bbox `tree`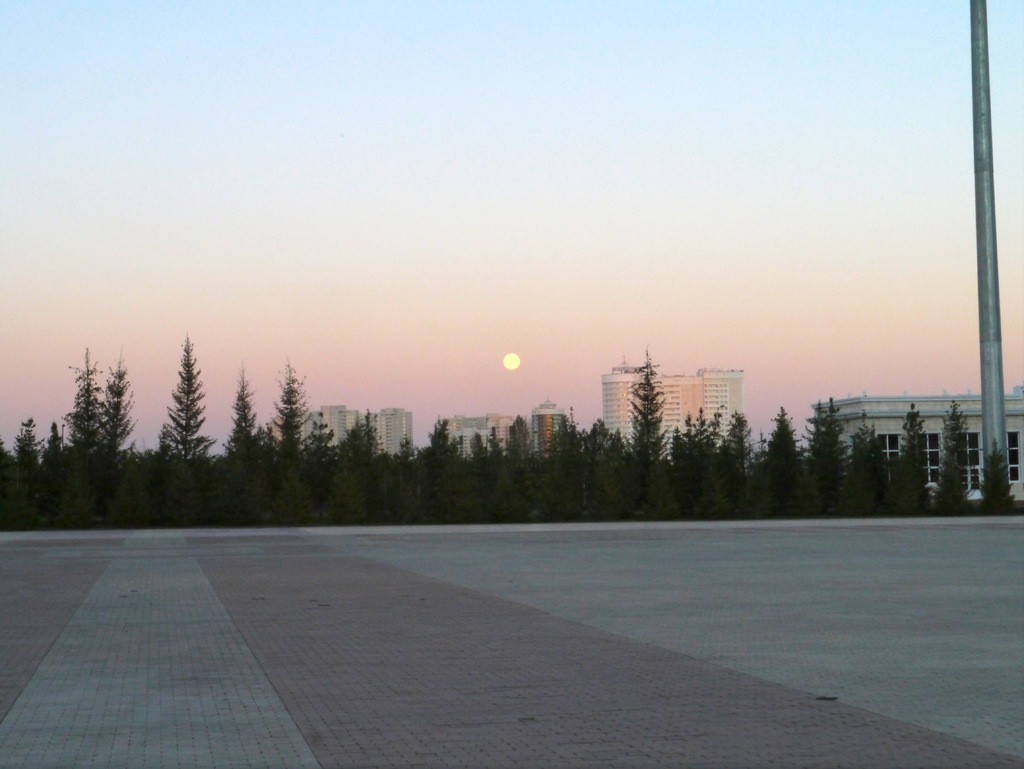
[x1=66, y1=344, x2=136, y2=528]
